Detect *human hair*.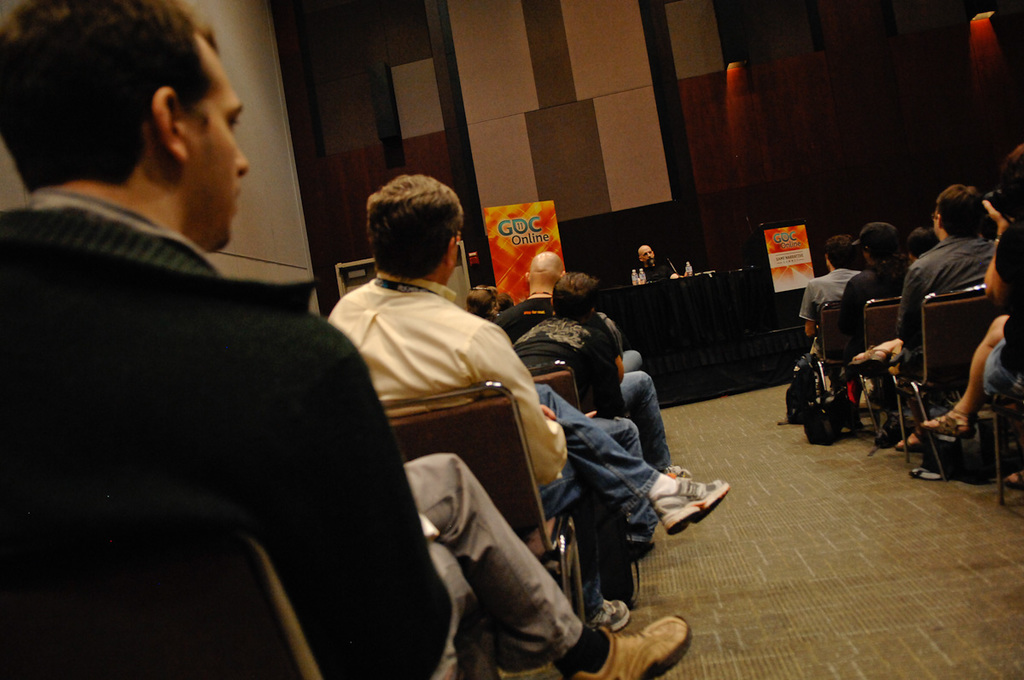
Detected at [933,184,984,237].
